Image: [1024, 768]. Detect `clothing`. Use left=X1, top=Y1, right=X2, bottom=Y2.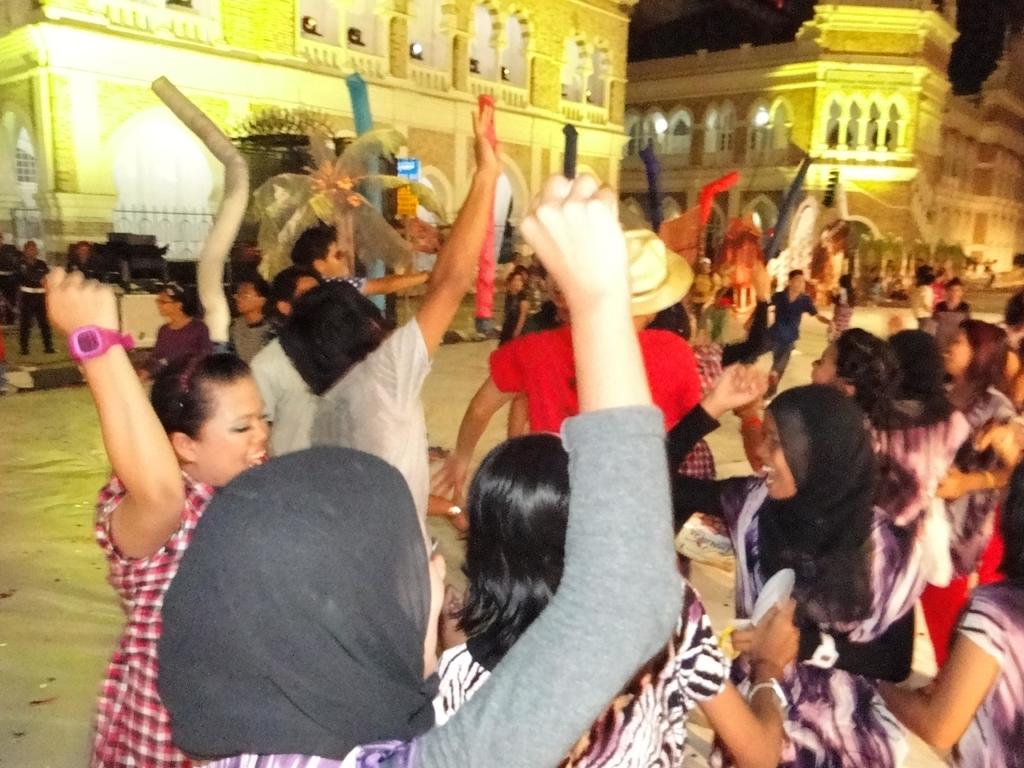
left=717, top=285, right=813, bottom=392.
